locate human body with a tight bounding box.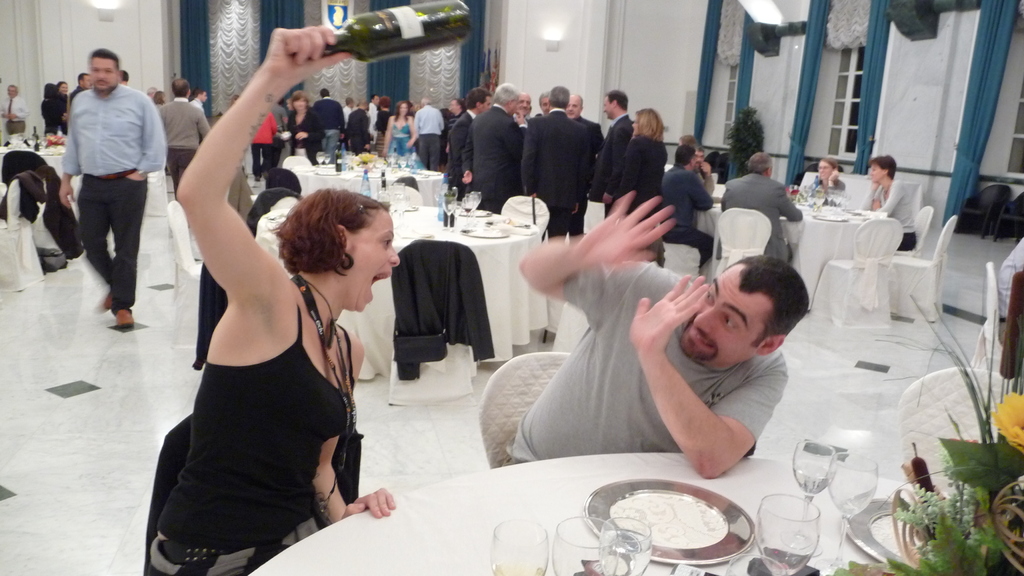
l=995, t=236, r=1023, b=344.
